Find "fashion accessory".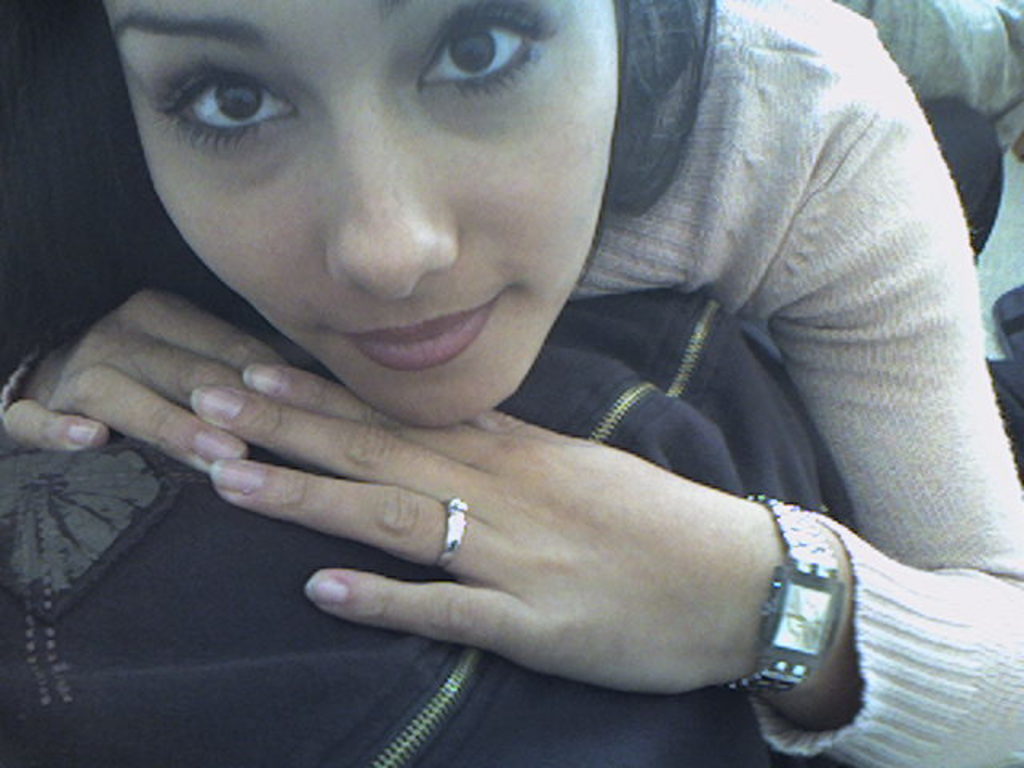
l=720, t=502, r=840, b=699.
